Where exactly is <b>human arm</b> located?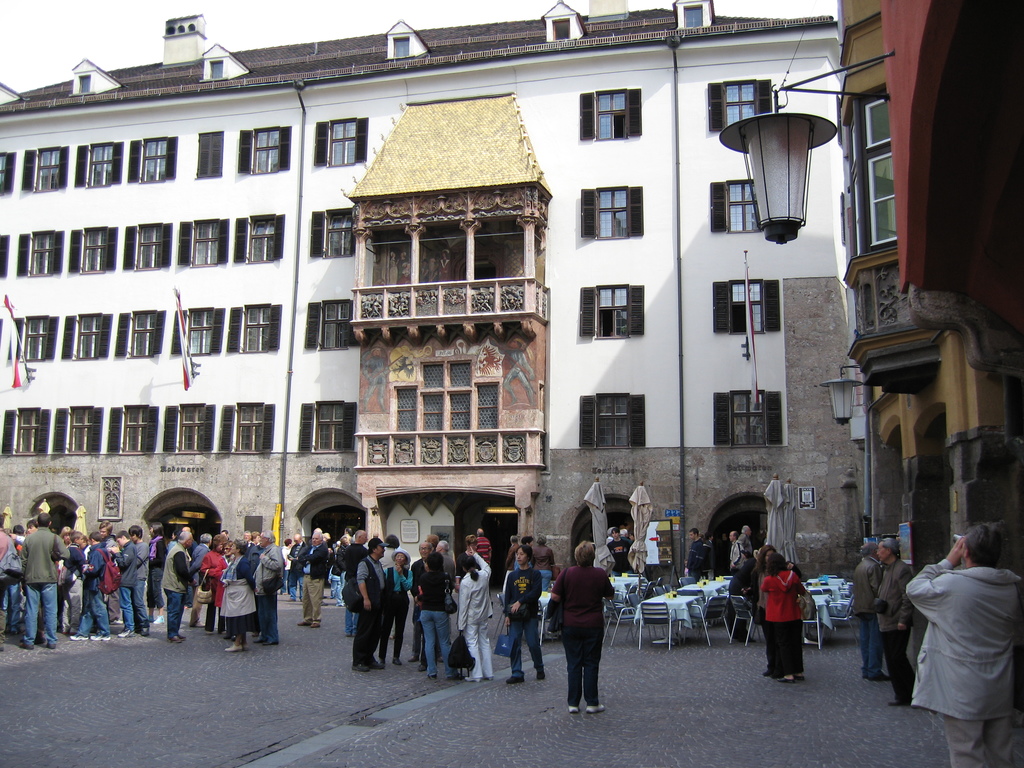
Its bounding box is <region>54, 532, 70, 559</region>.
